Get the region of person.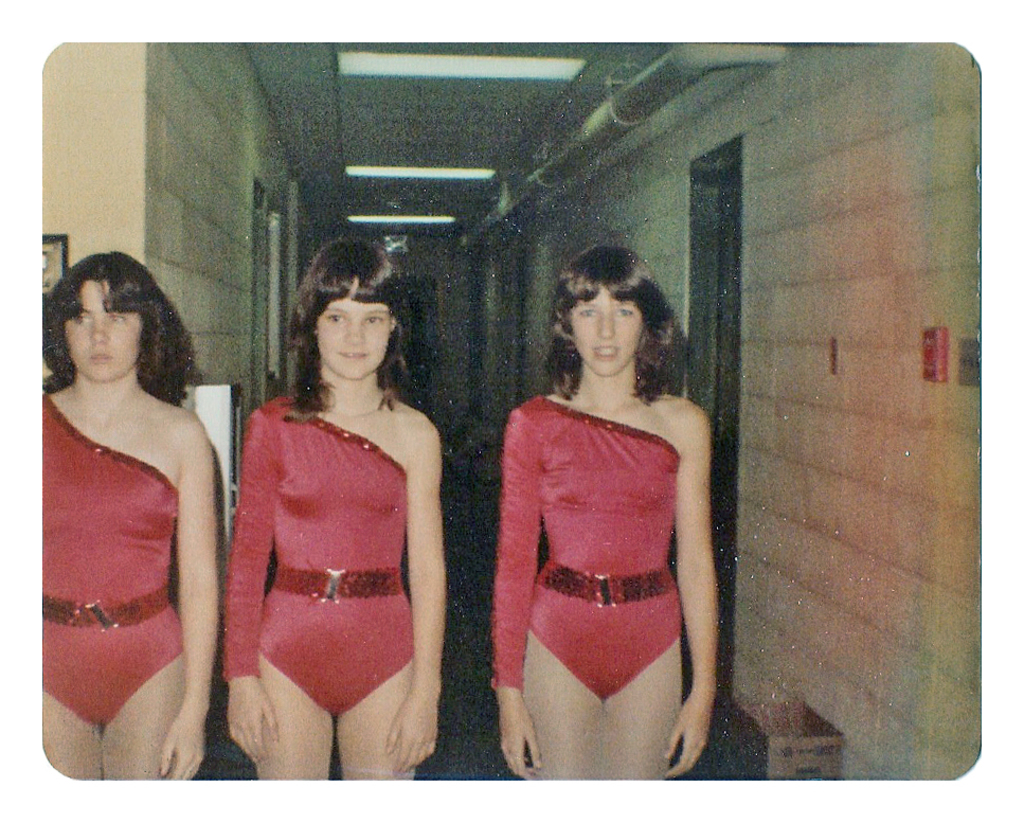
region(224, 237, 449, 780).
